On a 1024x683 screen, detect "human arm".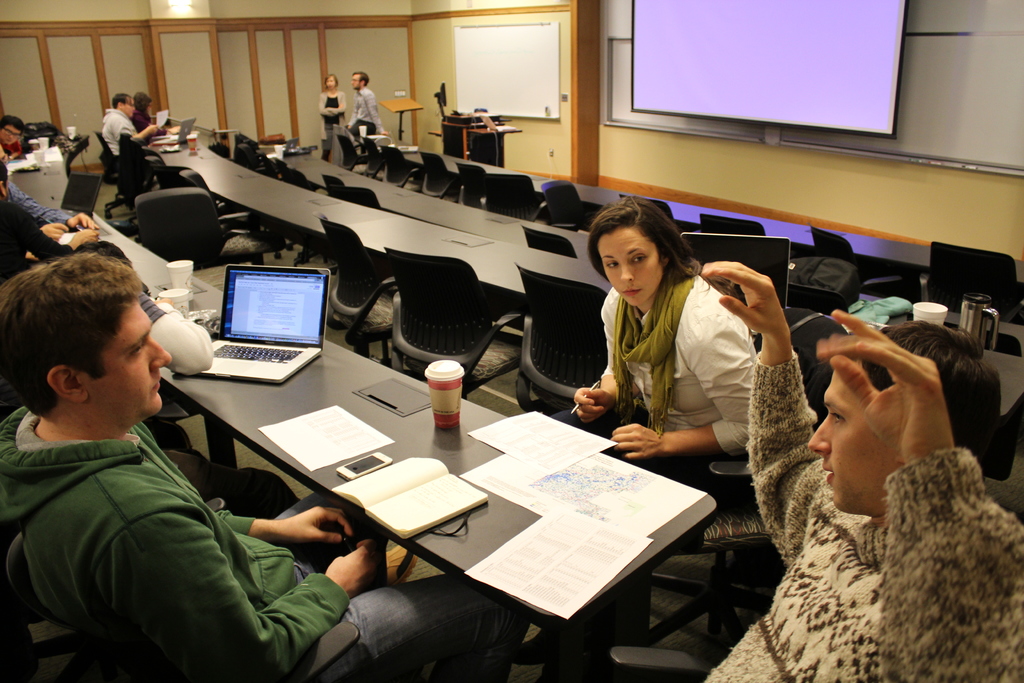
[x1=814, y1=323, x2=1023, y2=682].
